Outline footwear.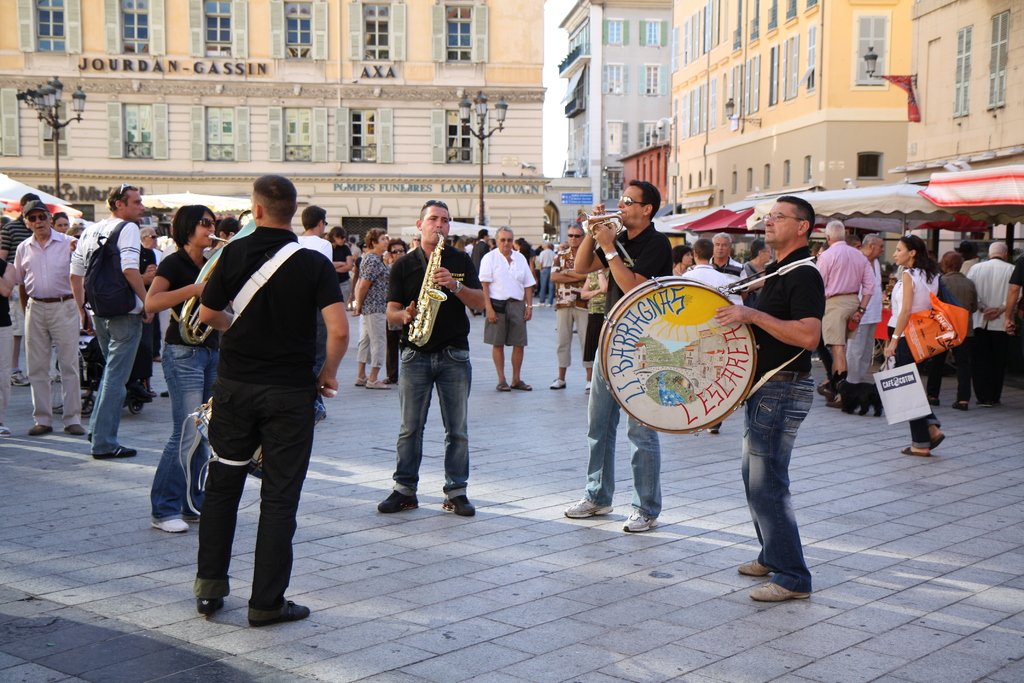
Outline: [548, 377, 568, 390].
